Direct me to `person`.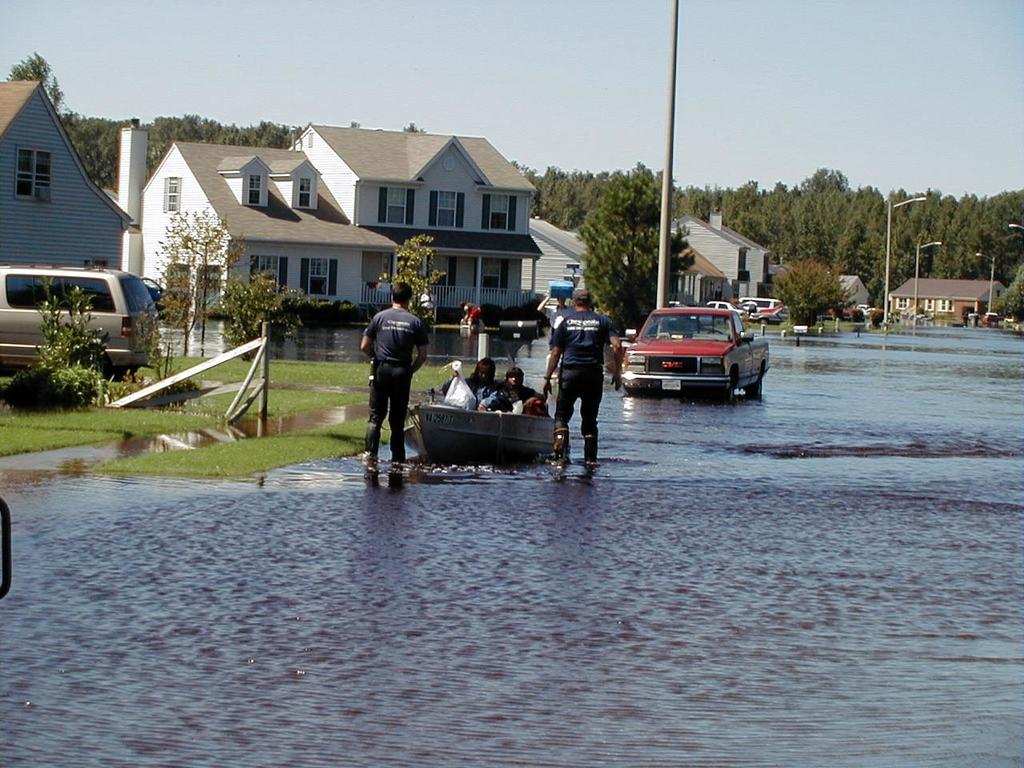
Direction: rect(460, 300, 482, 327).
